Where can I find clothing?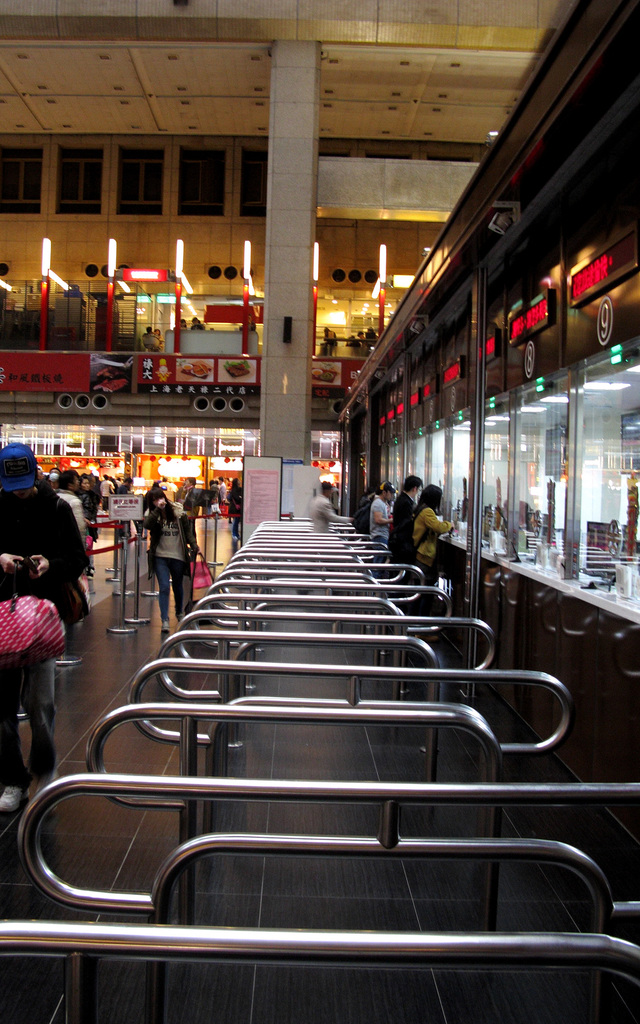
You can find it at 81, 489, 100, 529.
